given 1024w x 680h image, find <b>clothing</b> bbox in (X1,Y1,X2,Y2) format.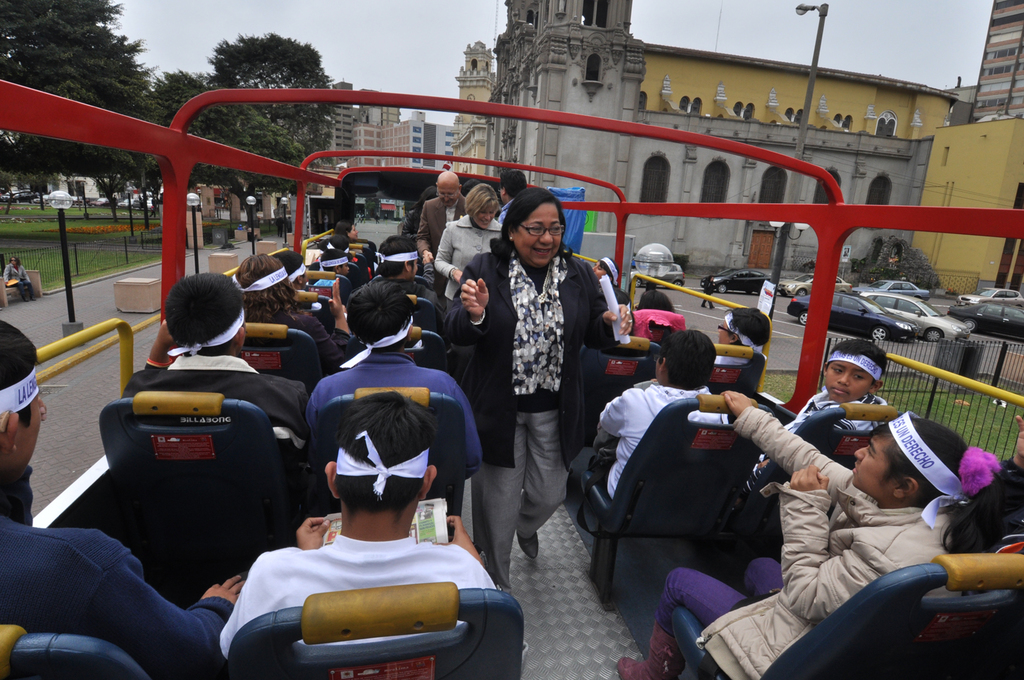
(592,384,734,494).
